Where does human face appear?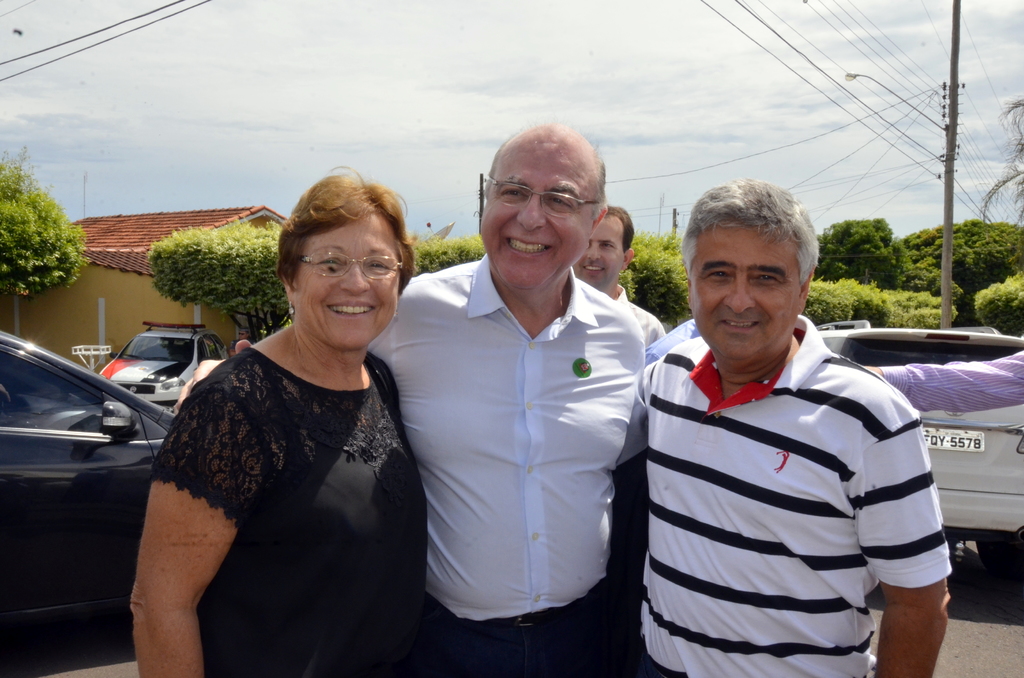
Appears at box=[477, 135, 593, 294].
